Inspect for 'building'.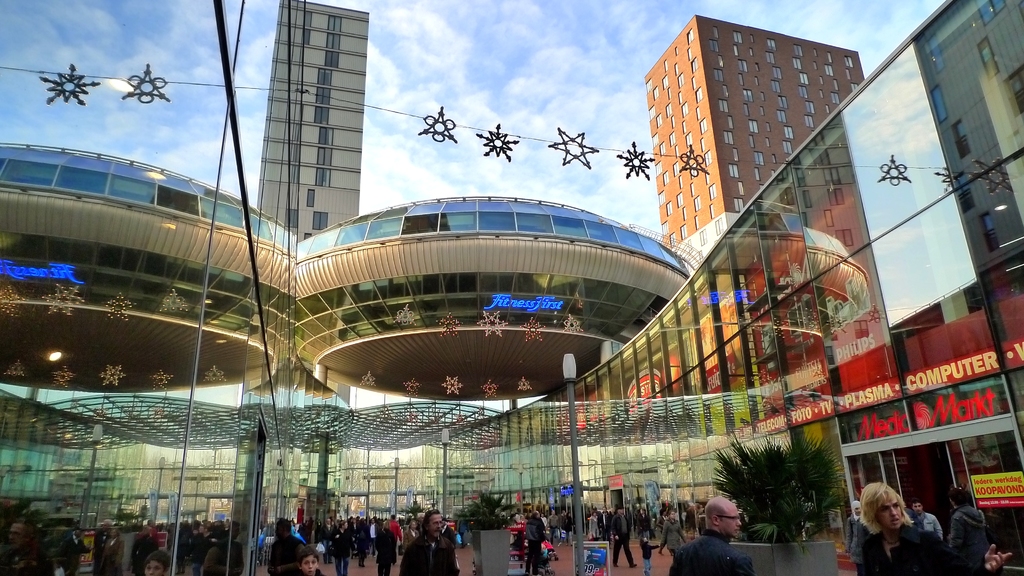
Inspection: Rect(240, 0, 371, 406).
